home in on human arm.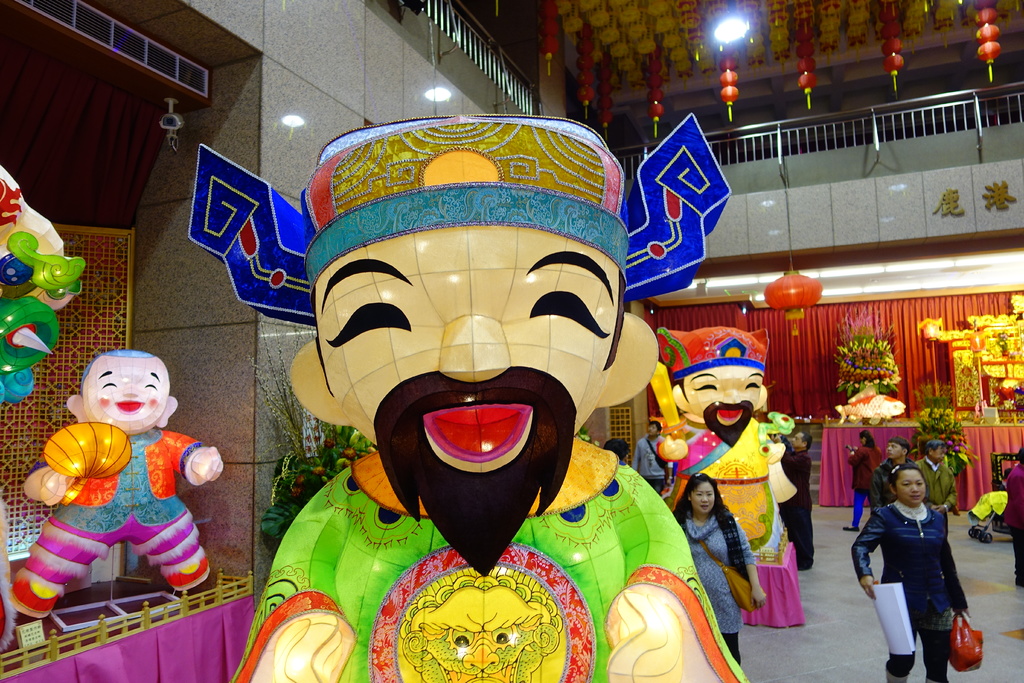
Homed in at 732 514 771 606.
